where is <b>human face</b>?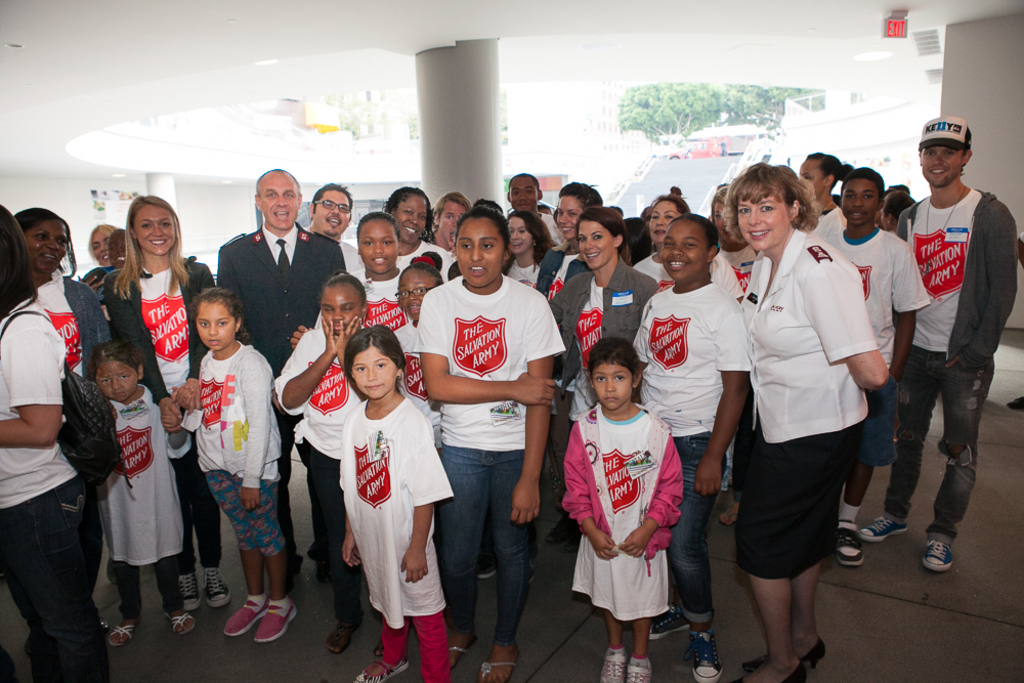
<box>438,199,466,247</box>.
